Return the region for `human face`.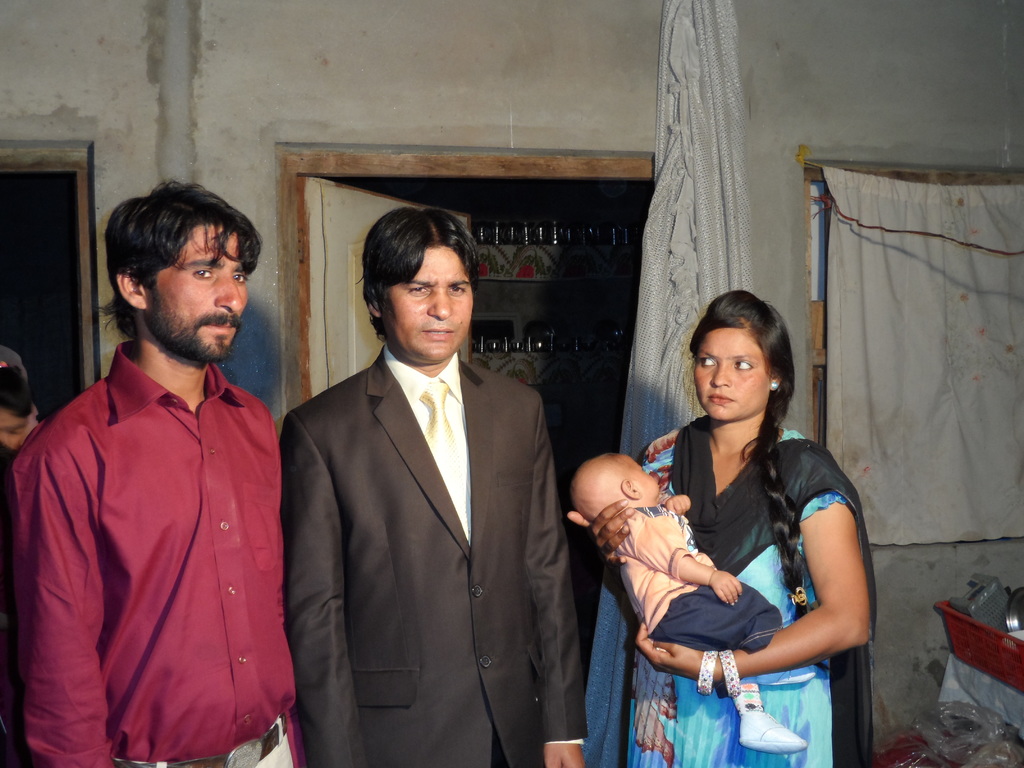
(left=623, top=454, right=660, bottom=497).
